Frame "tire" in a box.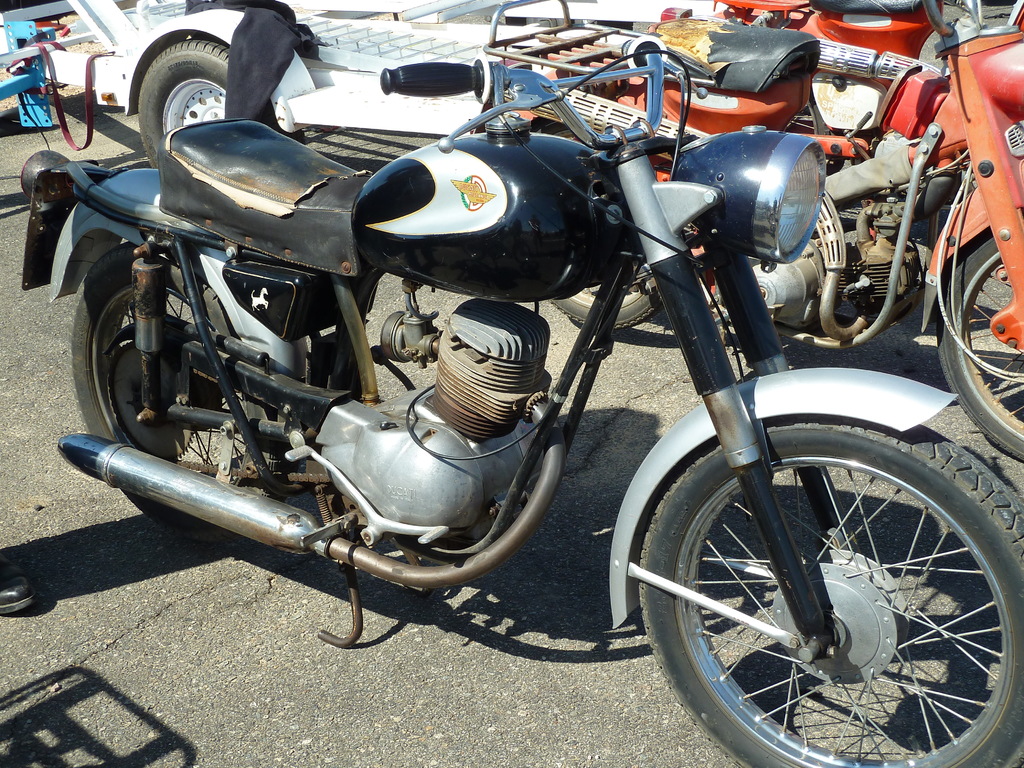
crop(137, 40, 305, 170).
